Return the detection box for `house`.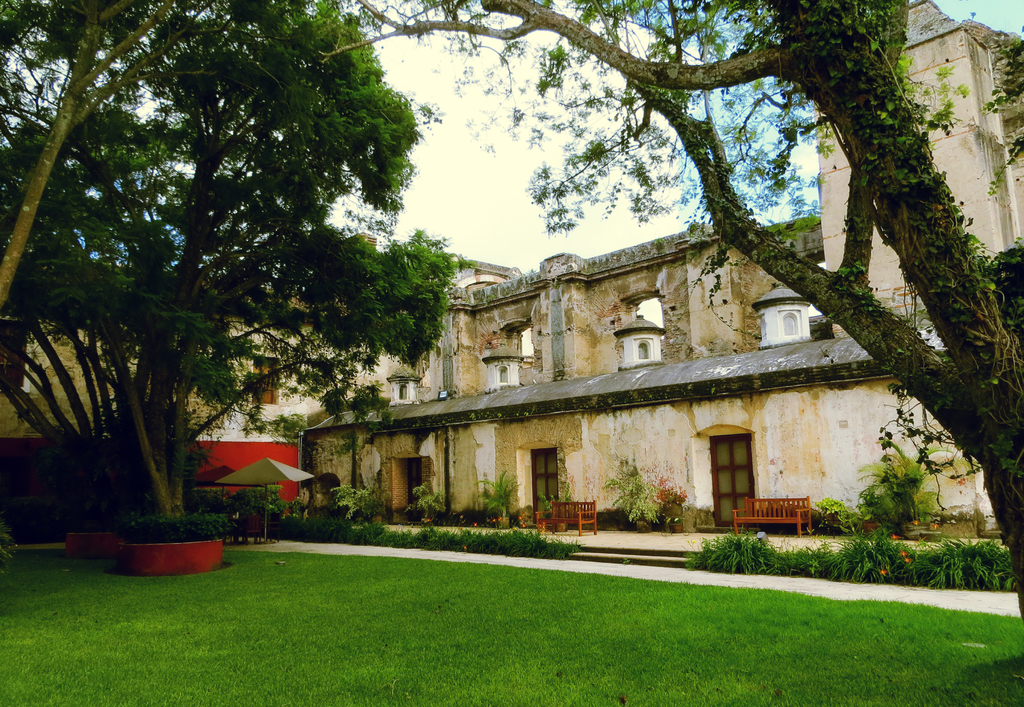
(301,145,932,551).
